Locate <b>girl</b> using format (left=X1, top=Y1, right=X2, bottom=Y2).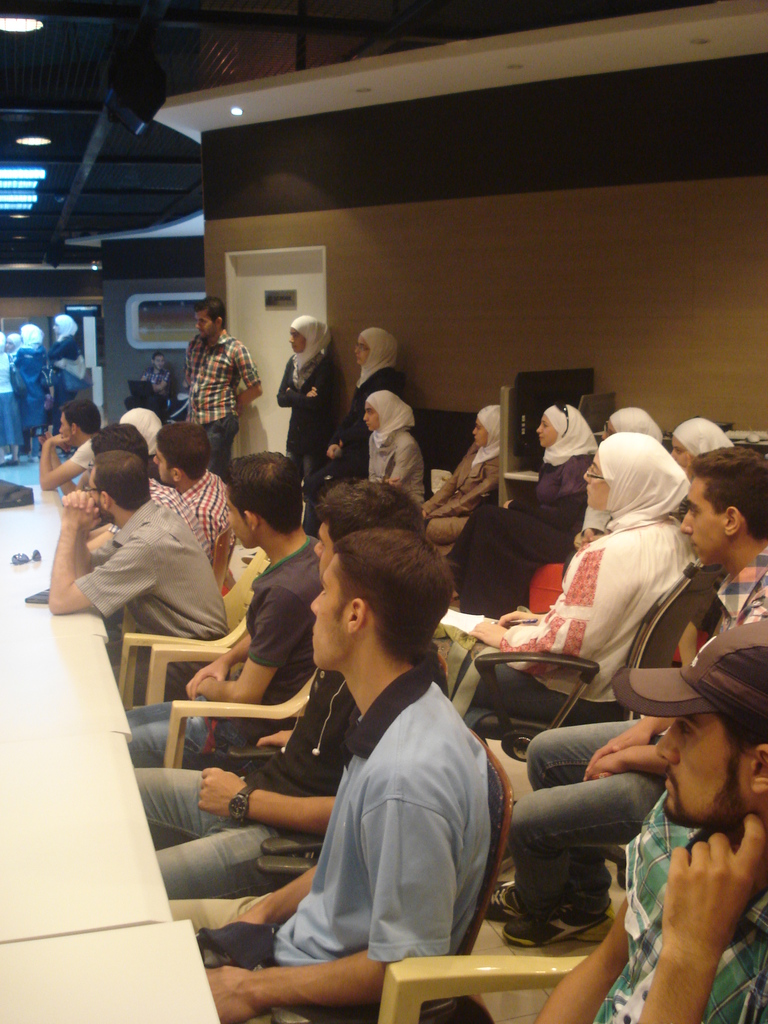
(left=325, top=326, right=408, bottom=477).
